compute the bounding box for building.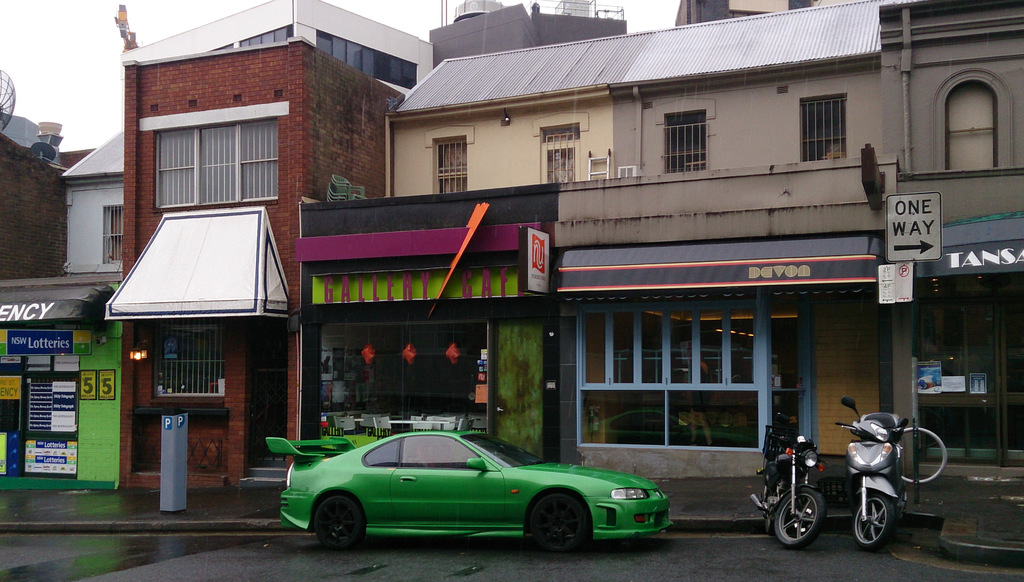
detection(61, 128, 124, 269).
